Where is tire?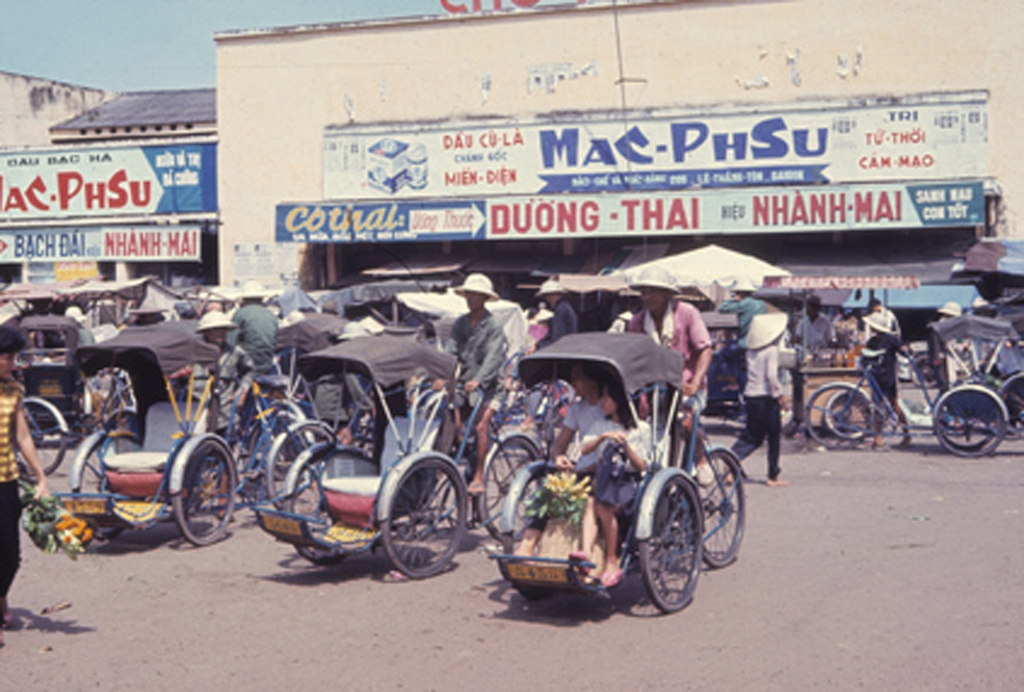
l=261, t=396, r=320, b=493.
